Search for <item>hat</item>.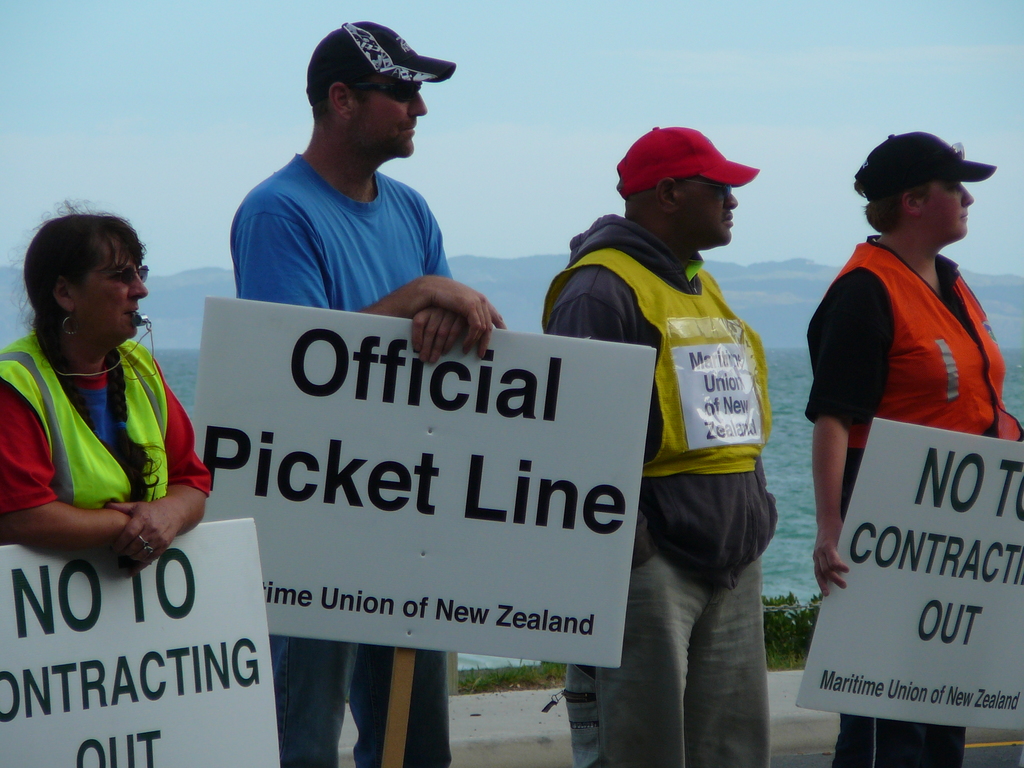
Found at 852/127/995/203.
